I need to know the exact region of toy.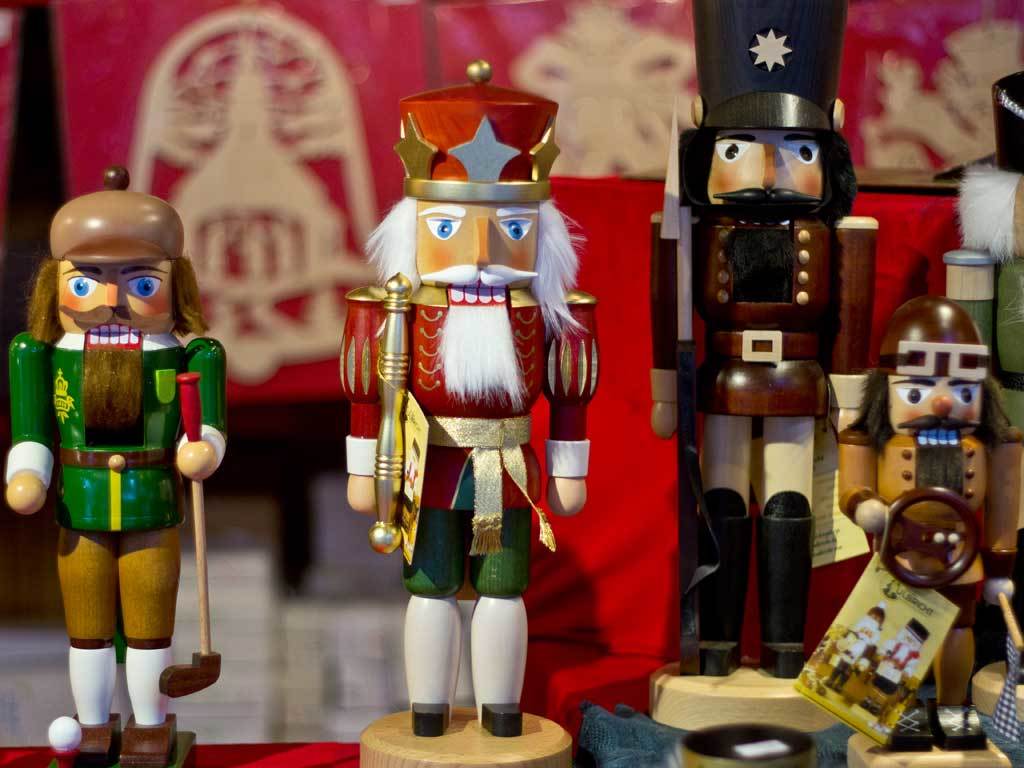
Region: locate(649, 0, 878, 679).
